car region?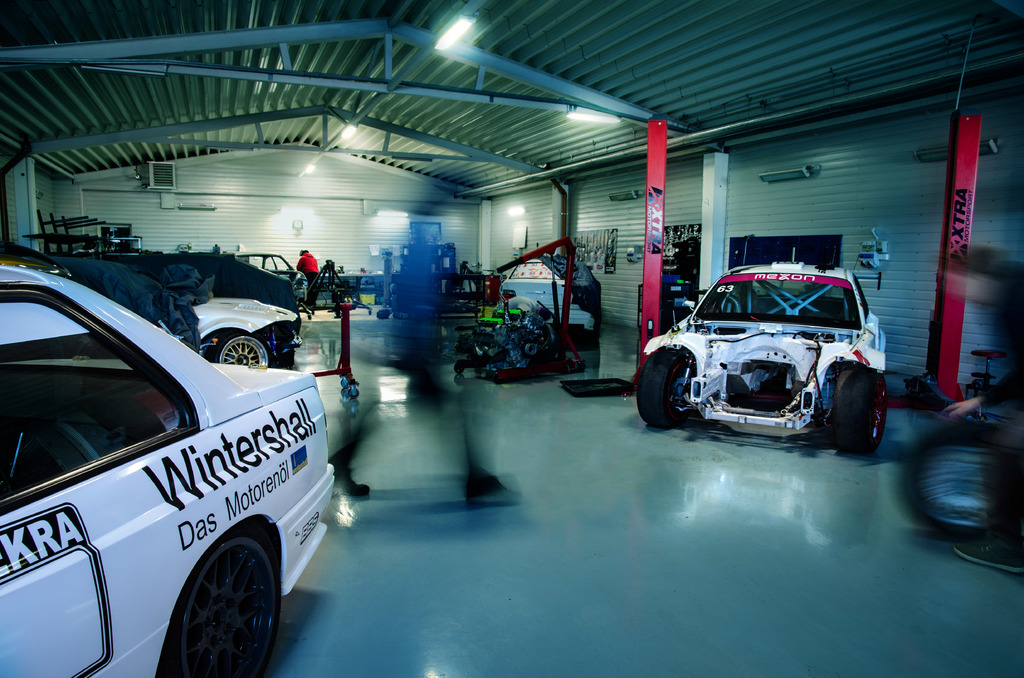
crop(0, 261, 333, 677)
